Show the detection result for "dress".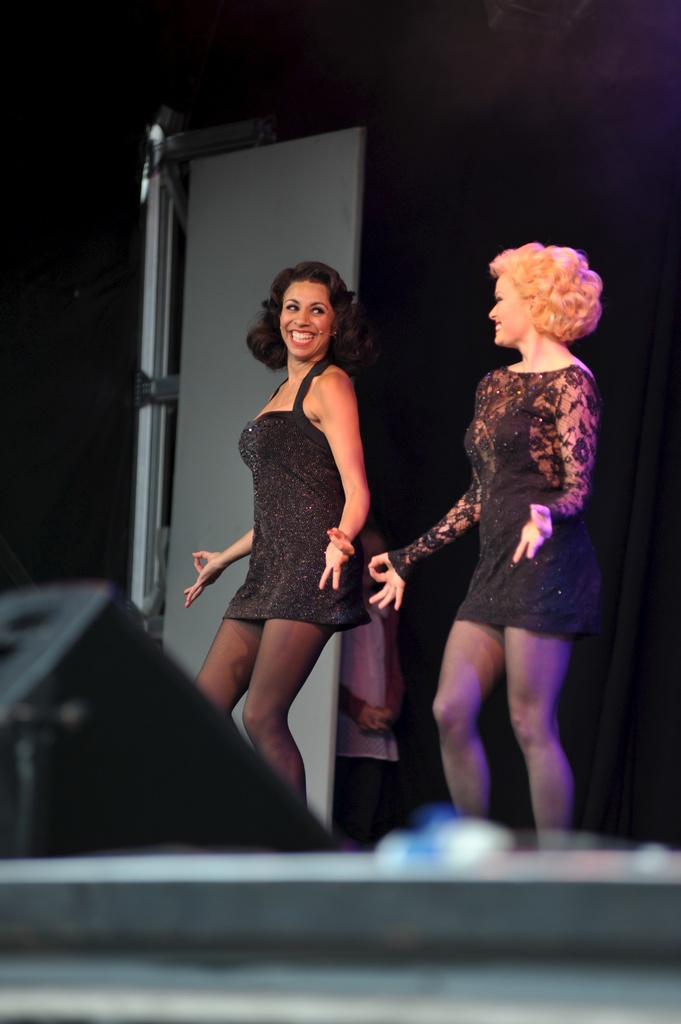
detection(383, 367, 593, 641).
